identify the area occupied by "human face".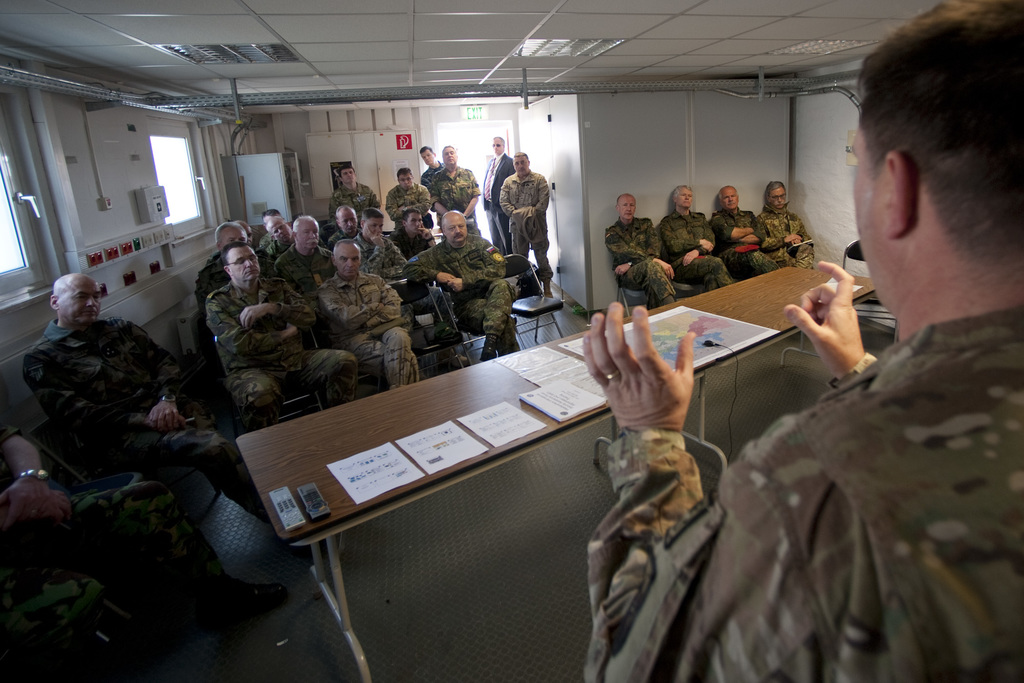
Area: 342 168 352 184.
